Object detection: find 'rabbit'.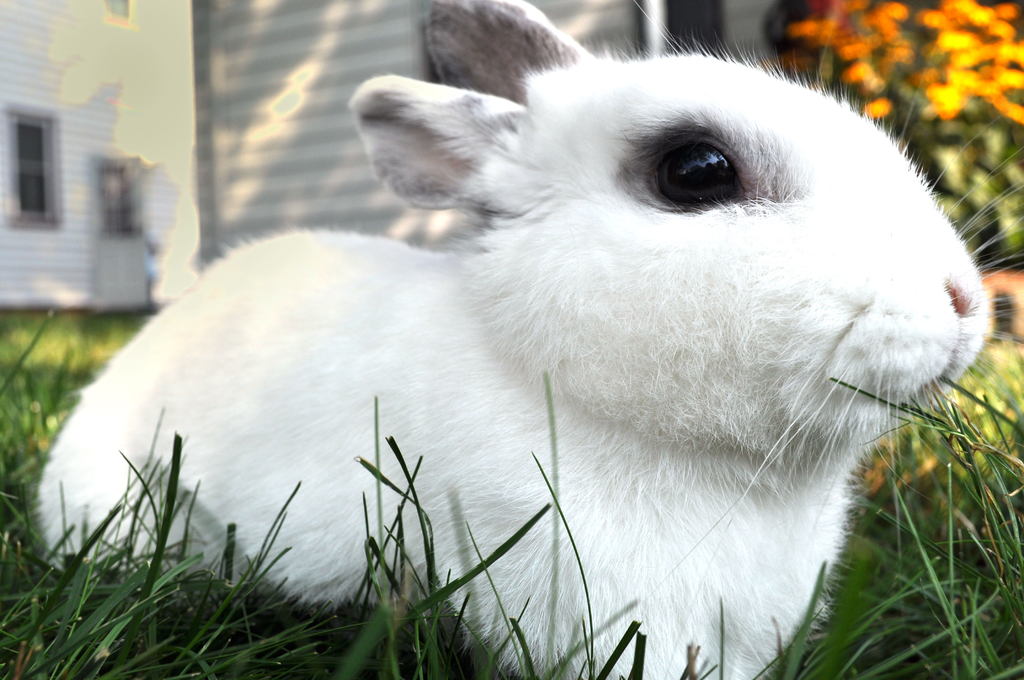
BBox(30, 0, 1023, 679).
